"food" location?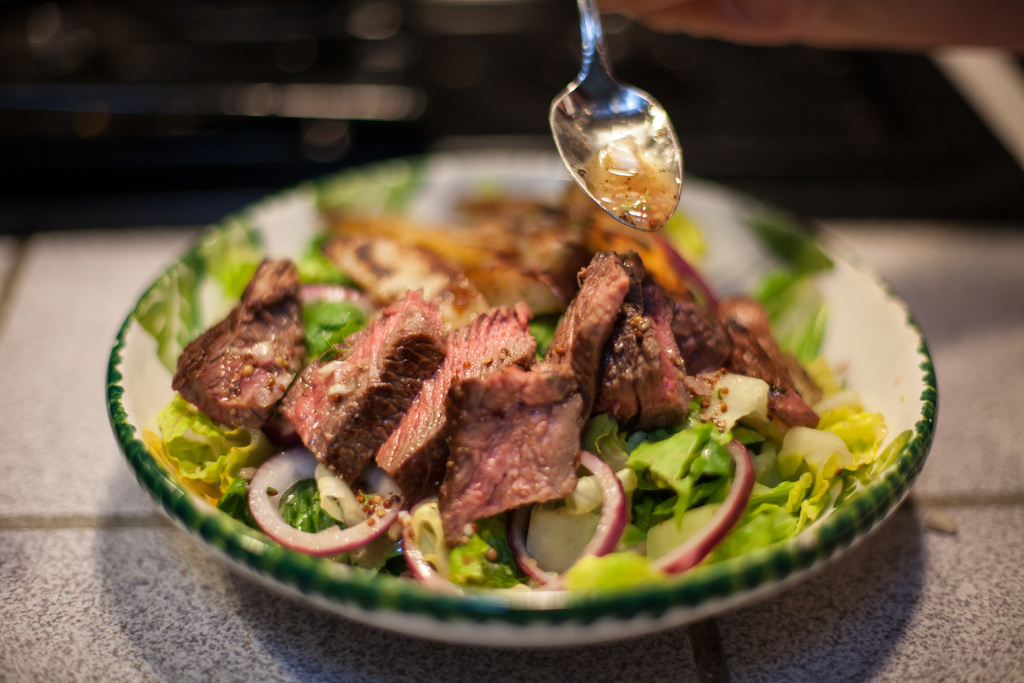
{"x1": 191, "y1": 119, "x2": 924, "y2": 604}
